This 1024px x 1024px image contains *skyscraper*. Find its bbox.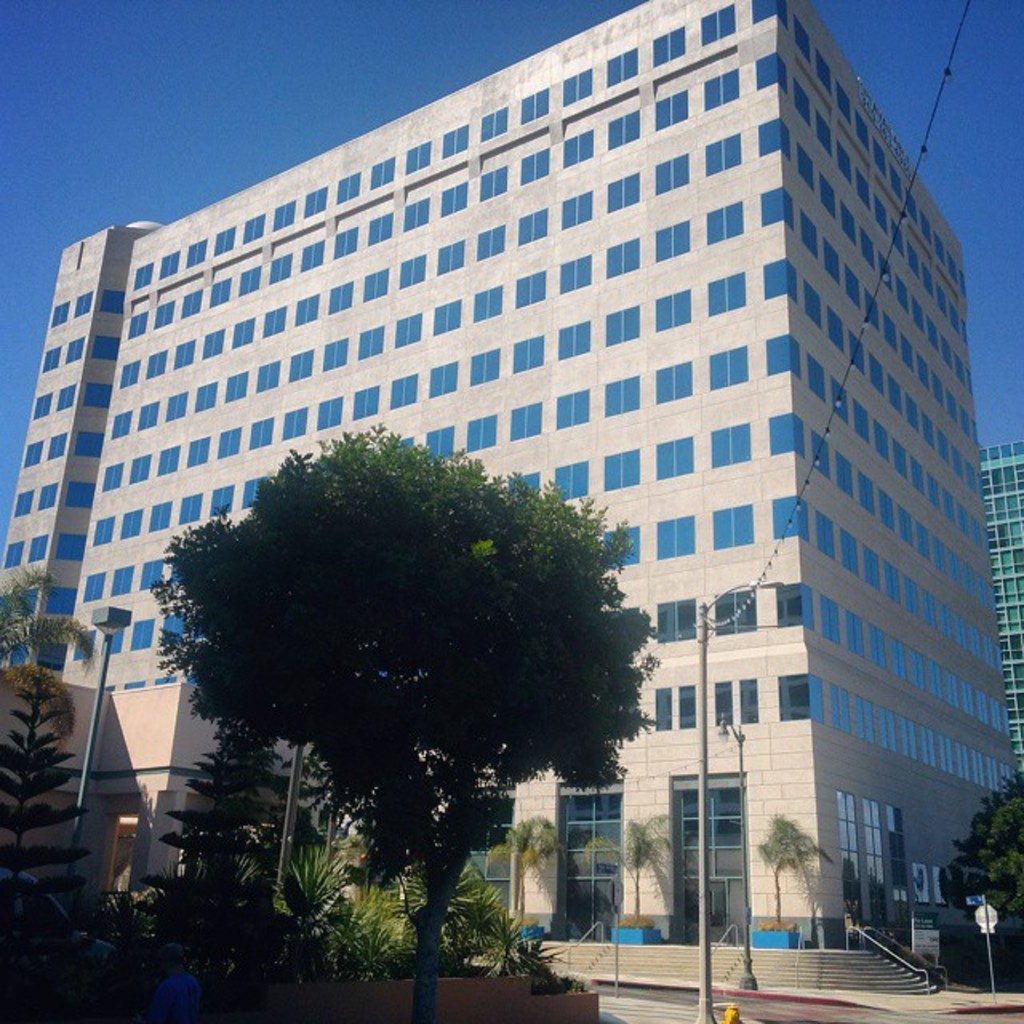
detection(968, 442, 1022, 725).
